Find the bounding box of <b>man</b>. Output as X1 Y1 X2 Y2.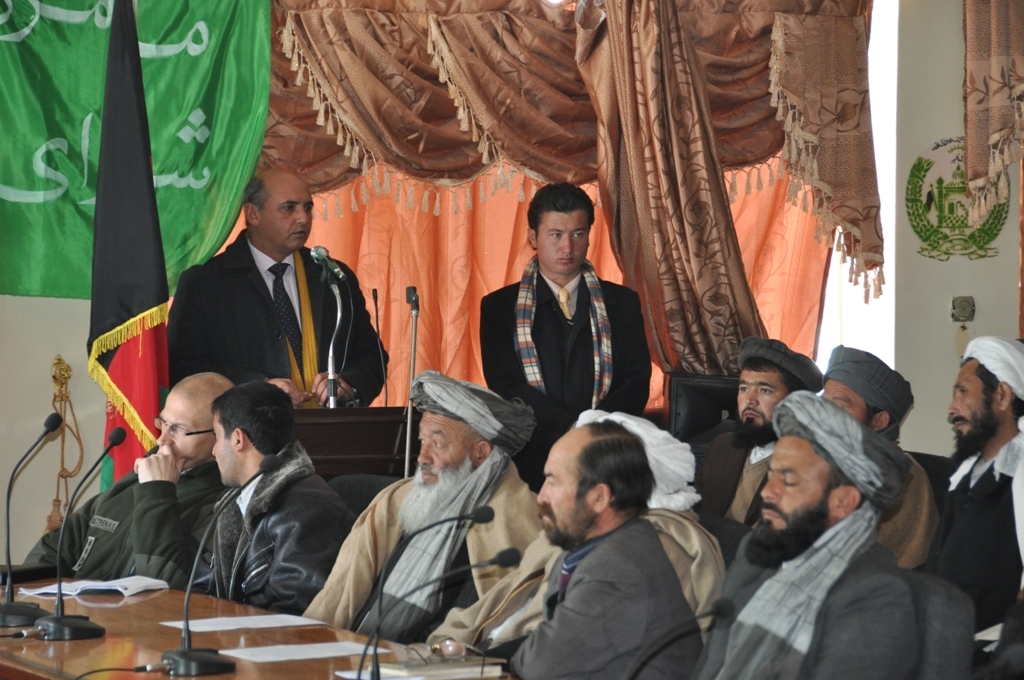
444 432 697 679.
